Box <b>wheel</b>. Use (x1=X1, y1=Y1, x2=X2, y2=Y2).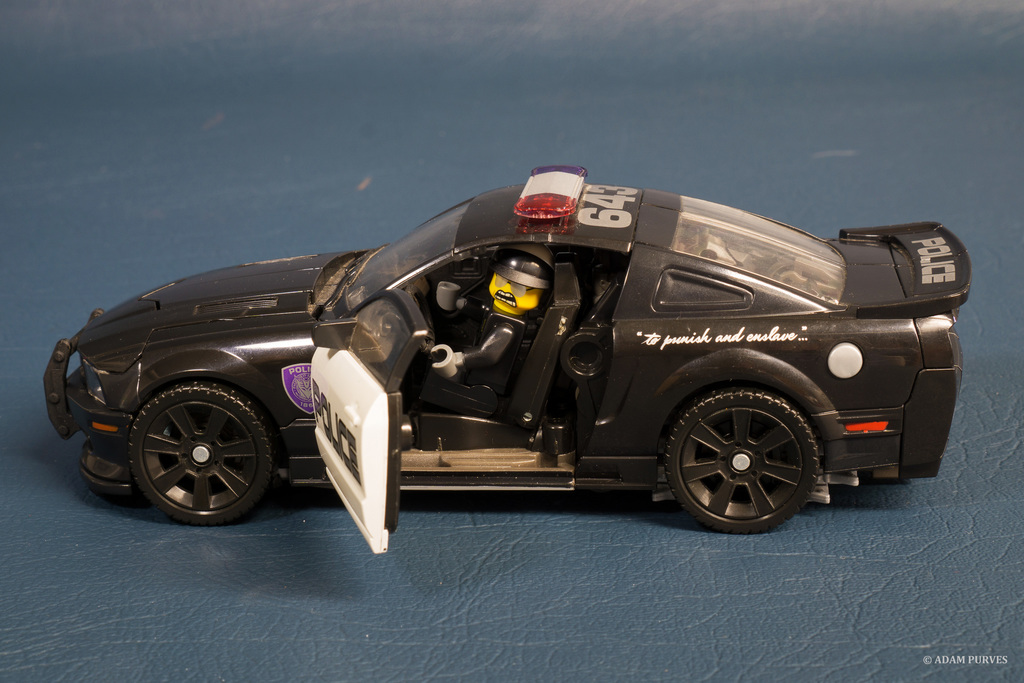
(x1=124, y1=382, x2=274, y2=527).
